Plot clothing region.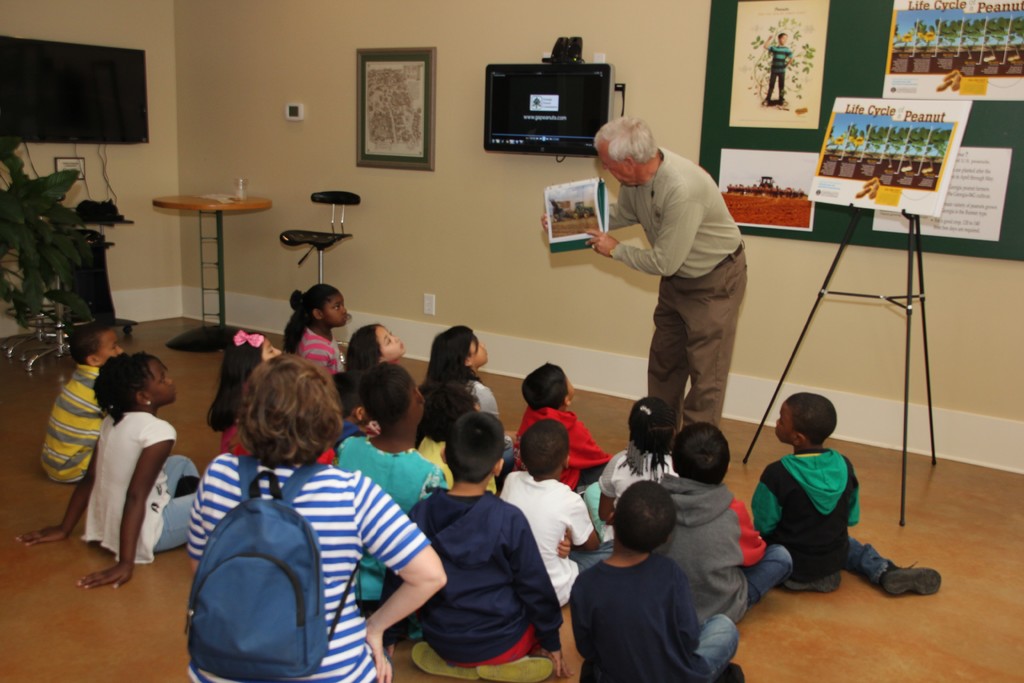
Plotted at bbox(499, 466, 626, 603).
